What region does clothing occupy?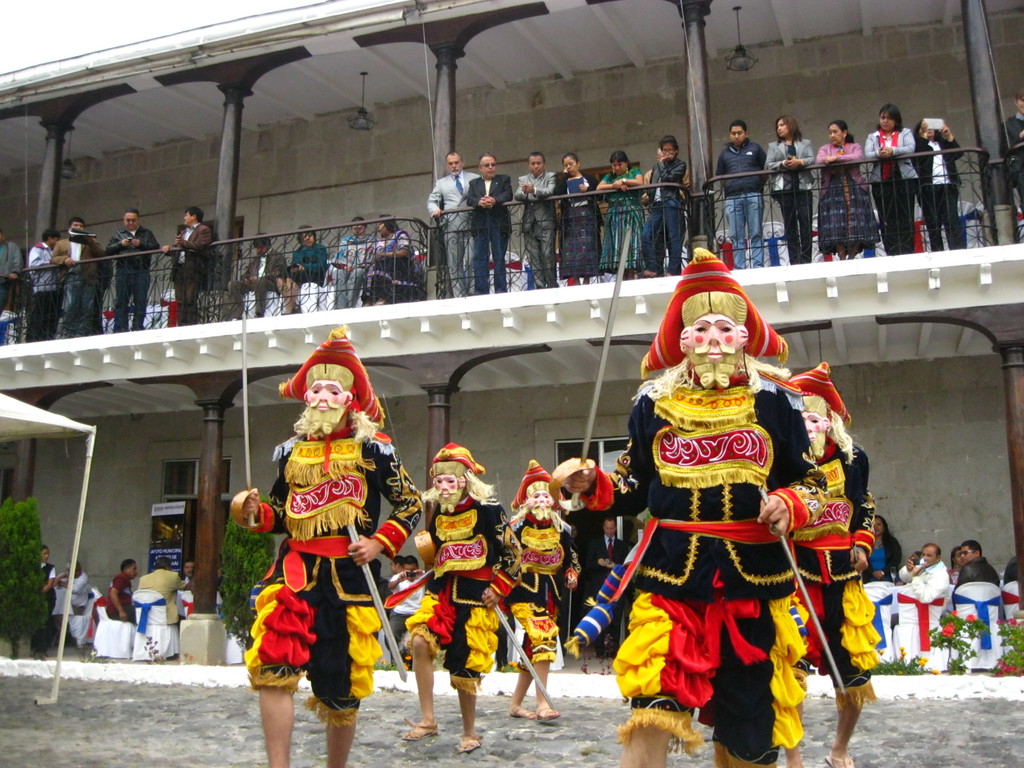
[x1=110, y1=225, x2=166, y2=335].
